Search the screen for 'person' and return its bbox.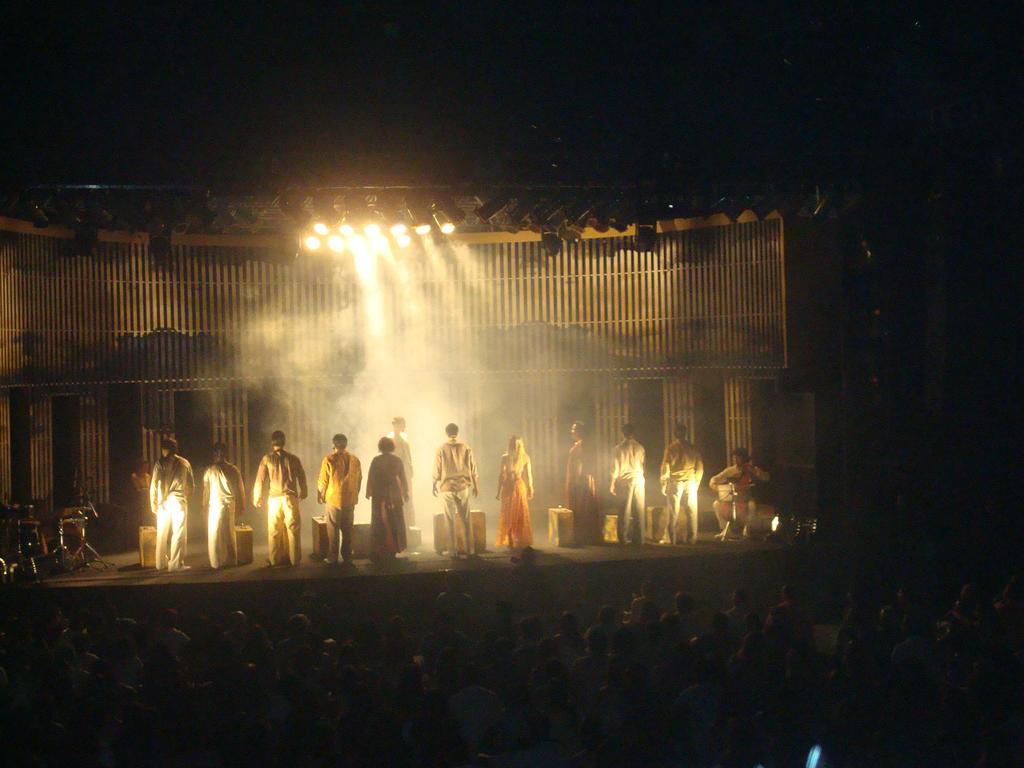
Found: box(559, 422, 593, 546).
